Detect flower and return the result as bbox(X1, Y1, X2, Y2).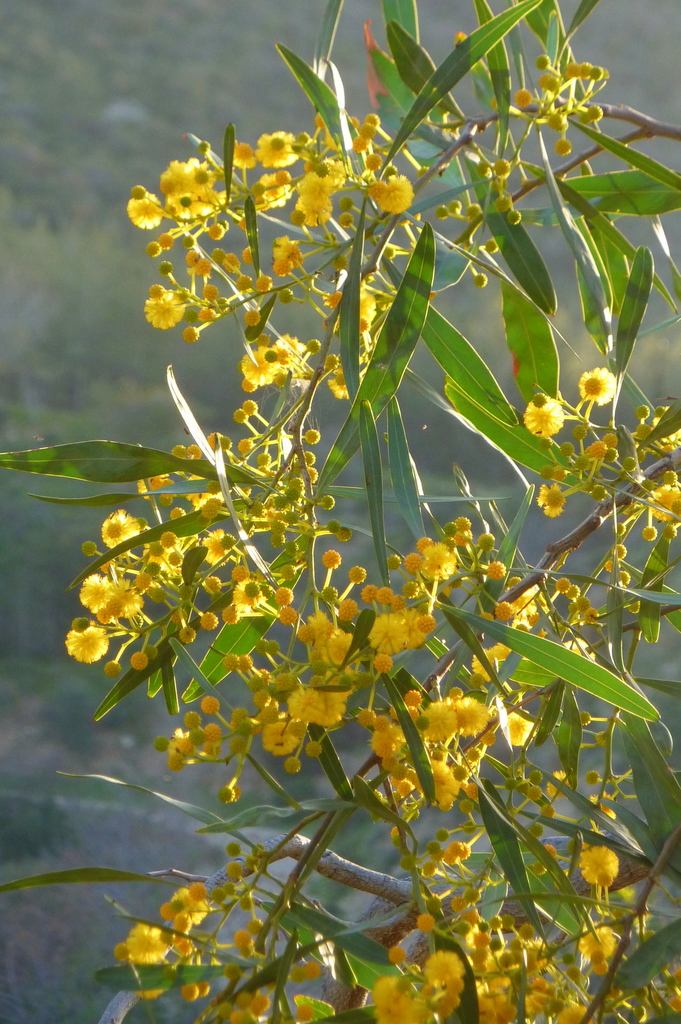
bbox(415, 539, 461, 584).
